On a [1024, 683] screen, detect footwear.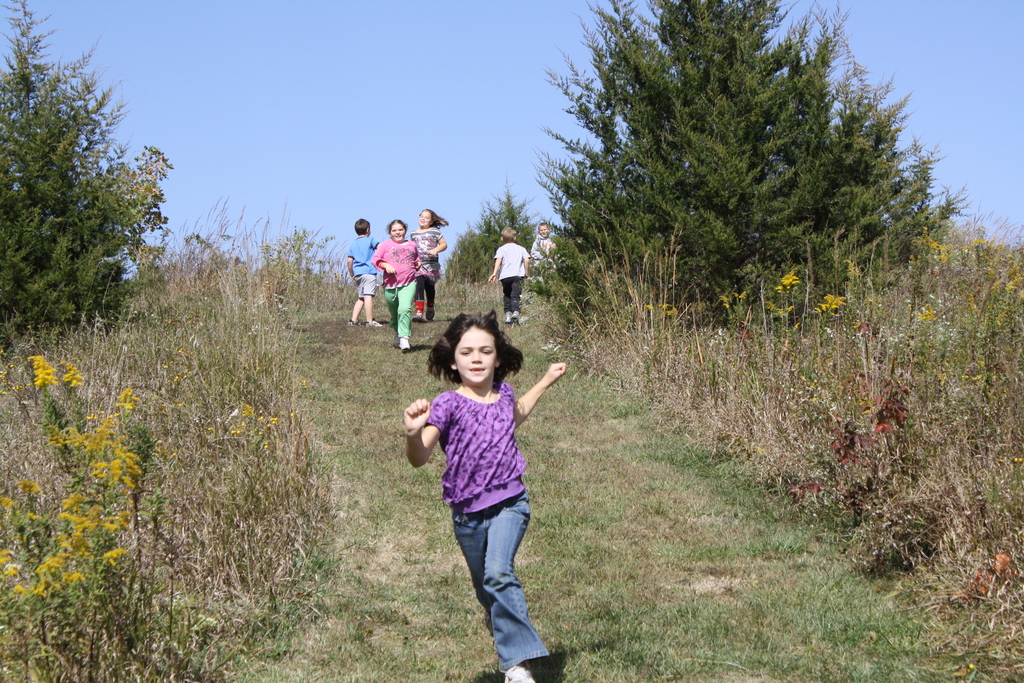
detection(424, 309, 437, 322).
